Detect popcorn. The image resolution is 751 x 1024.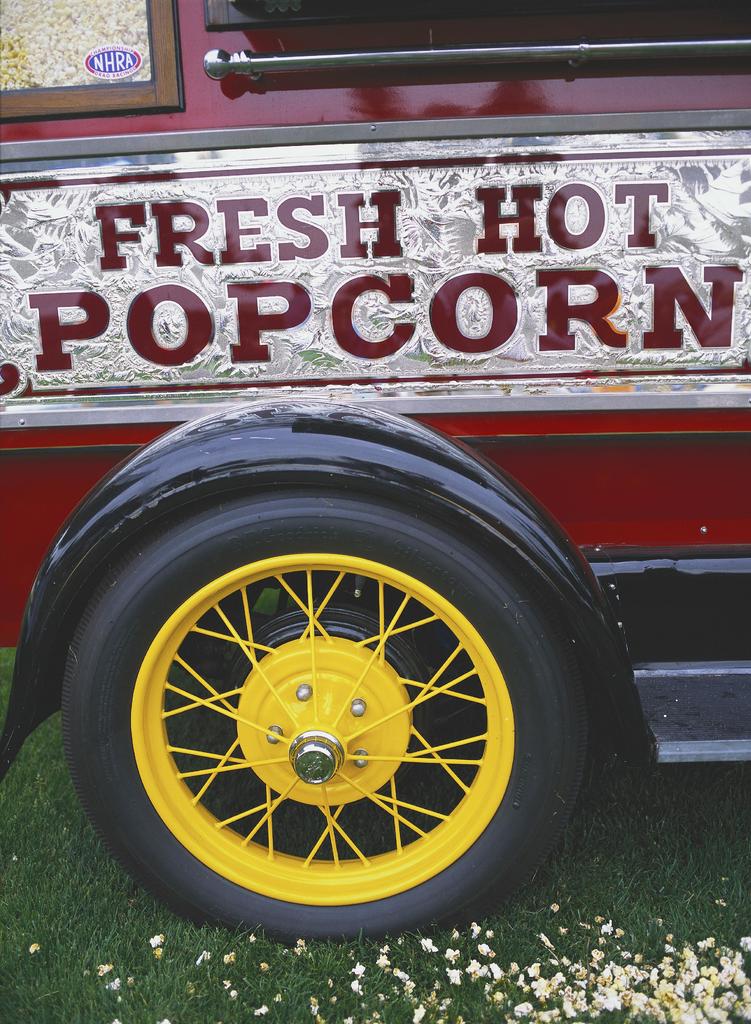
<region>308, 996, 322, 1018</region>.
